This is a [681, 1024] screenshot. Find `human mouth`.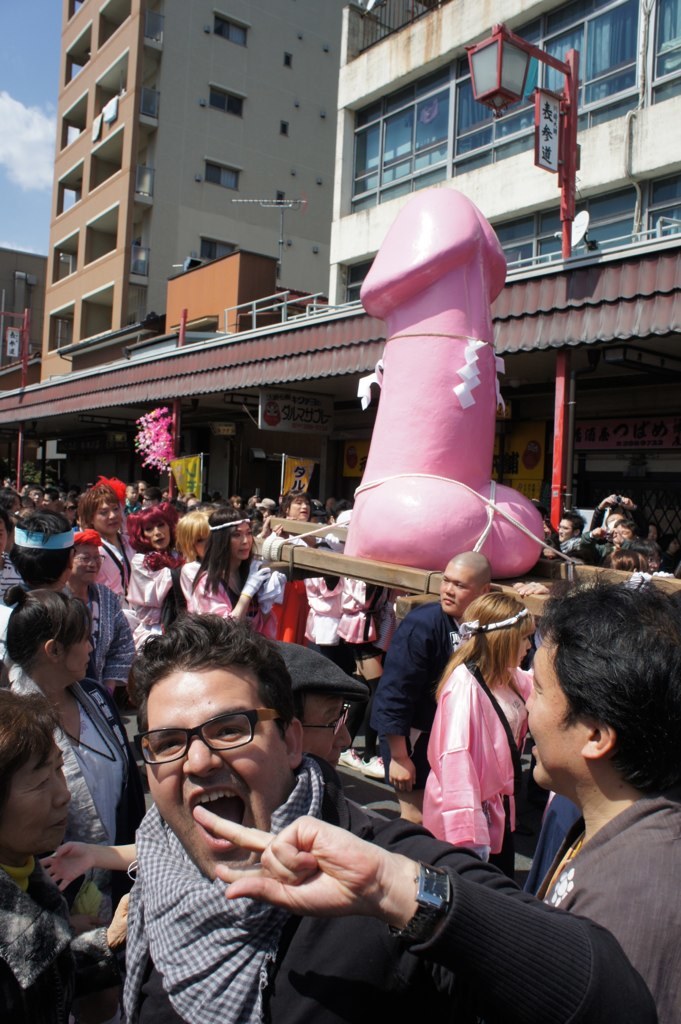
Bounding box: x1=442 y1=599 x2=454 y2=604.
